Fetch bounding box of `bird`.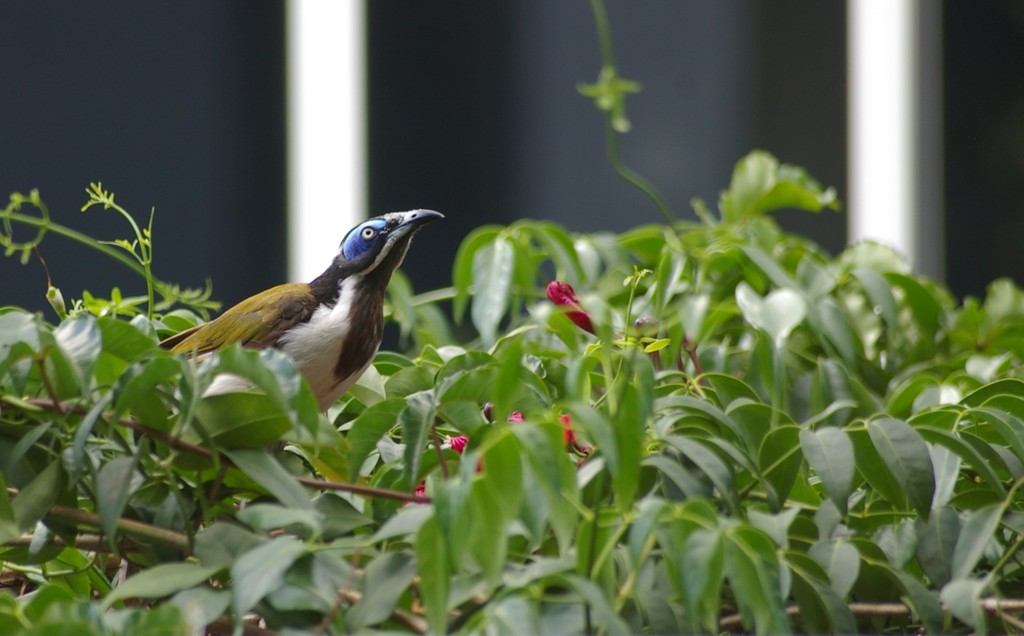
Bbox: Rect(163, 205, 454, 401).
